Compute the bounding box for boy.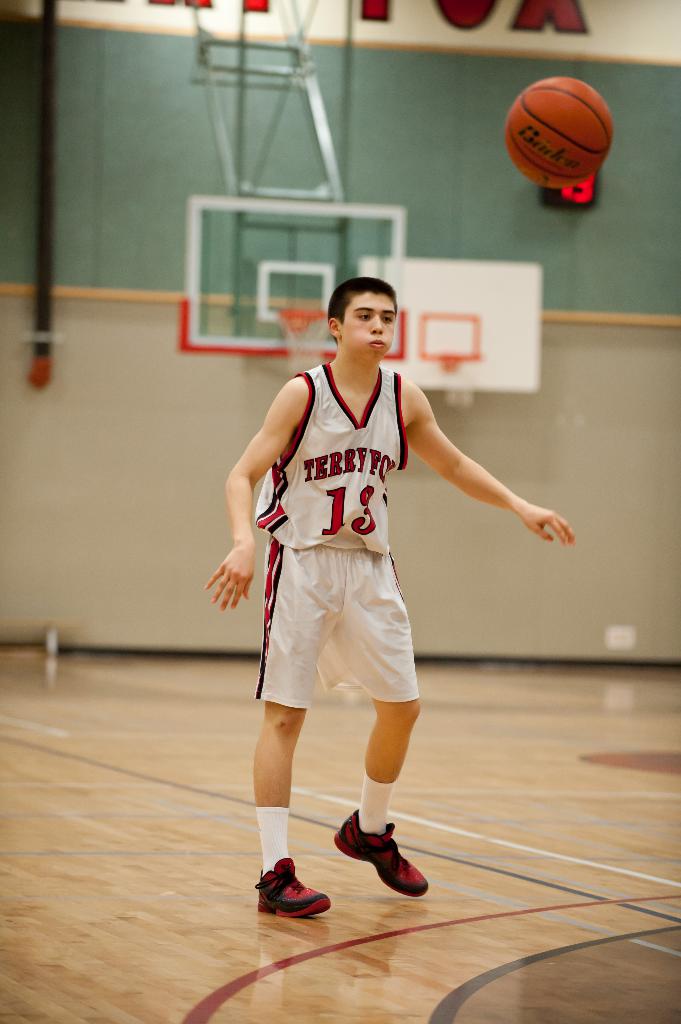
<region>204, 278, 575, 917</region>.
